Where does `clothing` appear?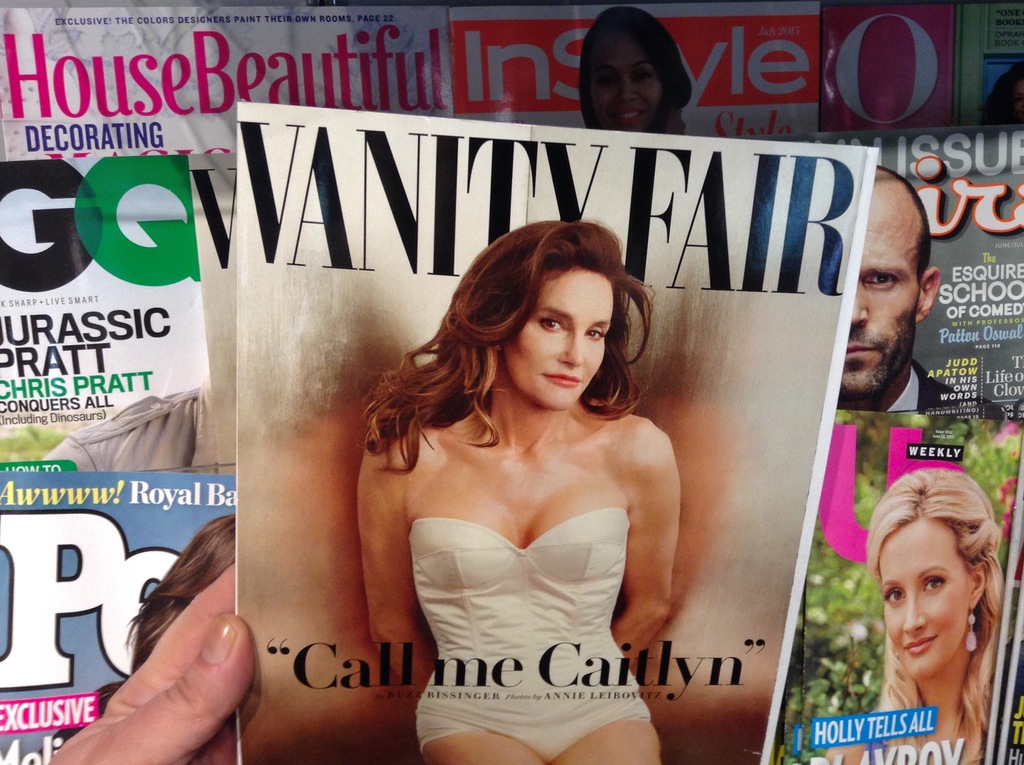
Appears at 411, 509, 652, 764.
